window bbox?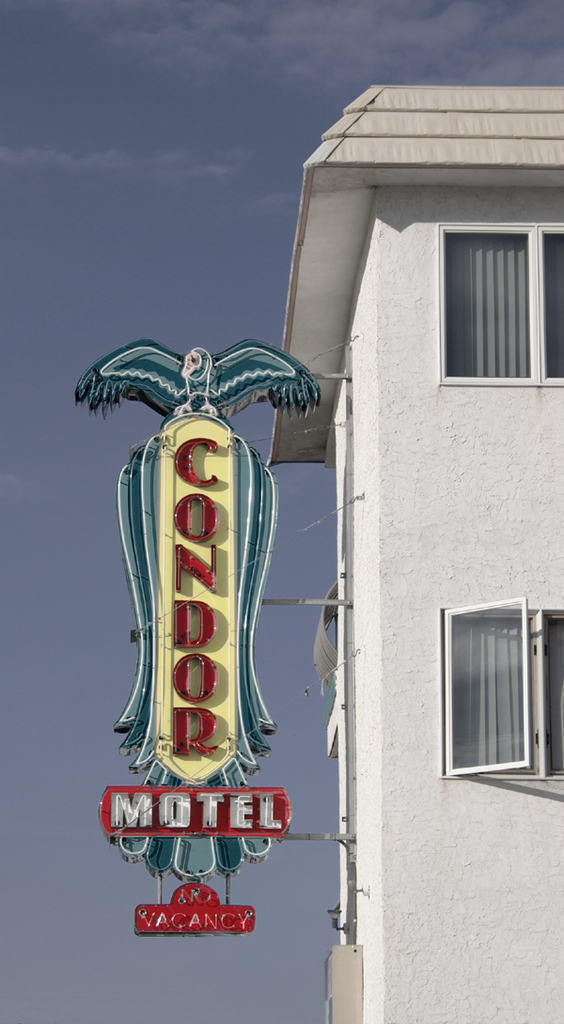
(left=535, top=226, right=563, bottom=380)
